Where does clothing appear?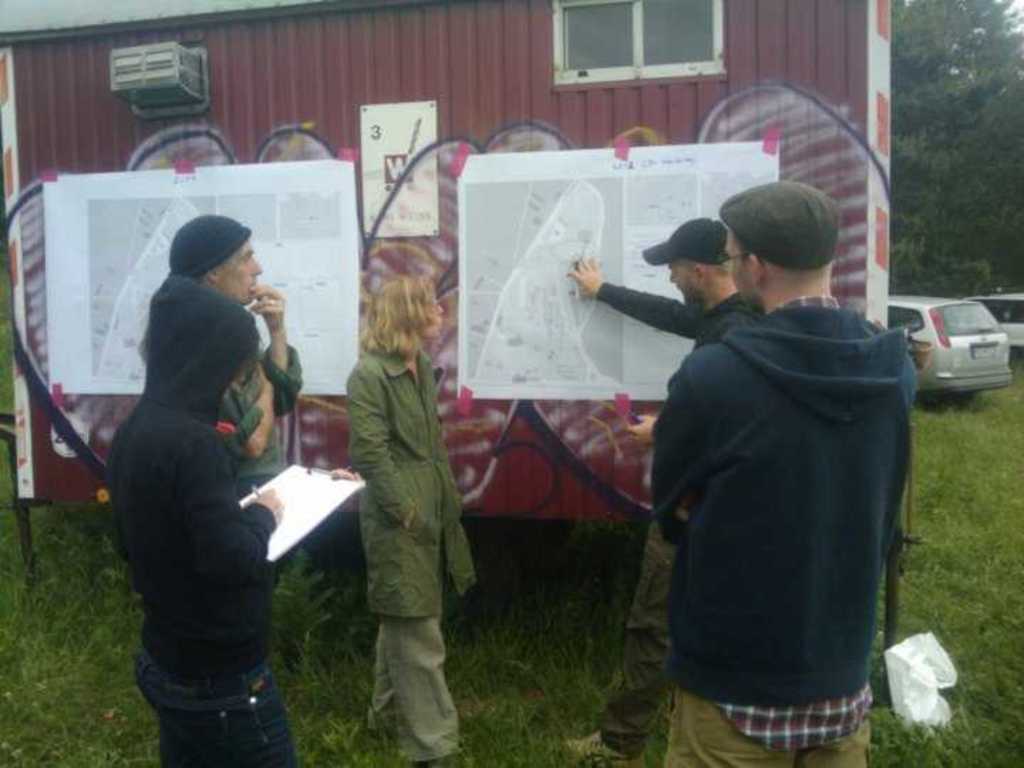
Appears at BBox(102, 402, 289, 767).
